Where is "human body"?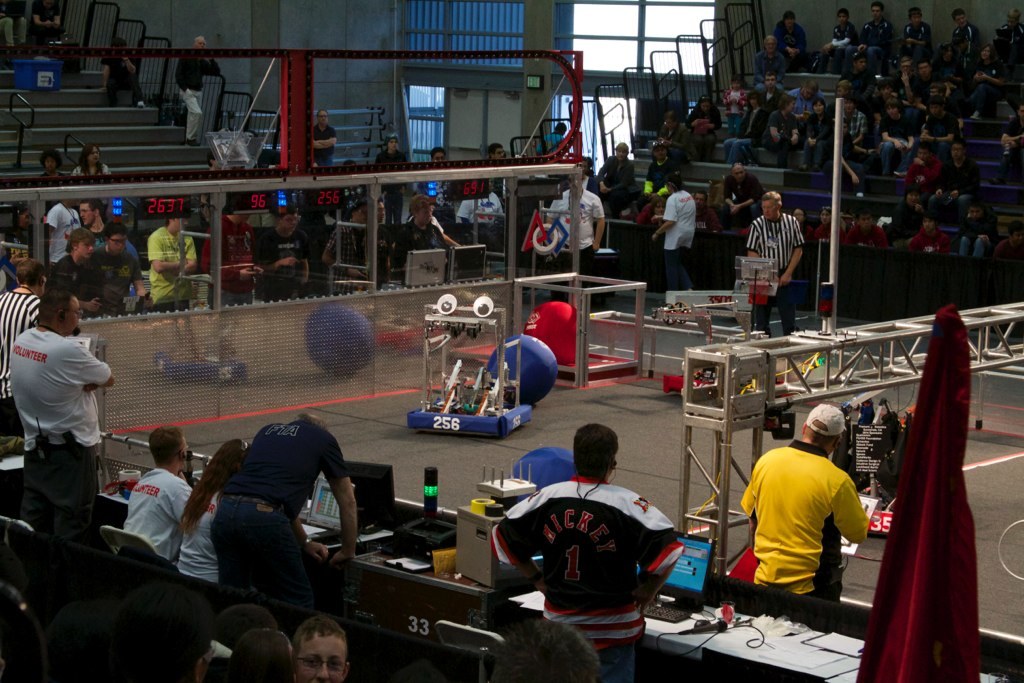
(x1=902, y1=146, x2=942, y2=194).
